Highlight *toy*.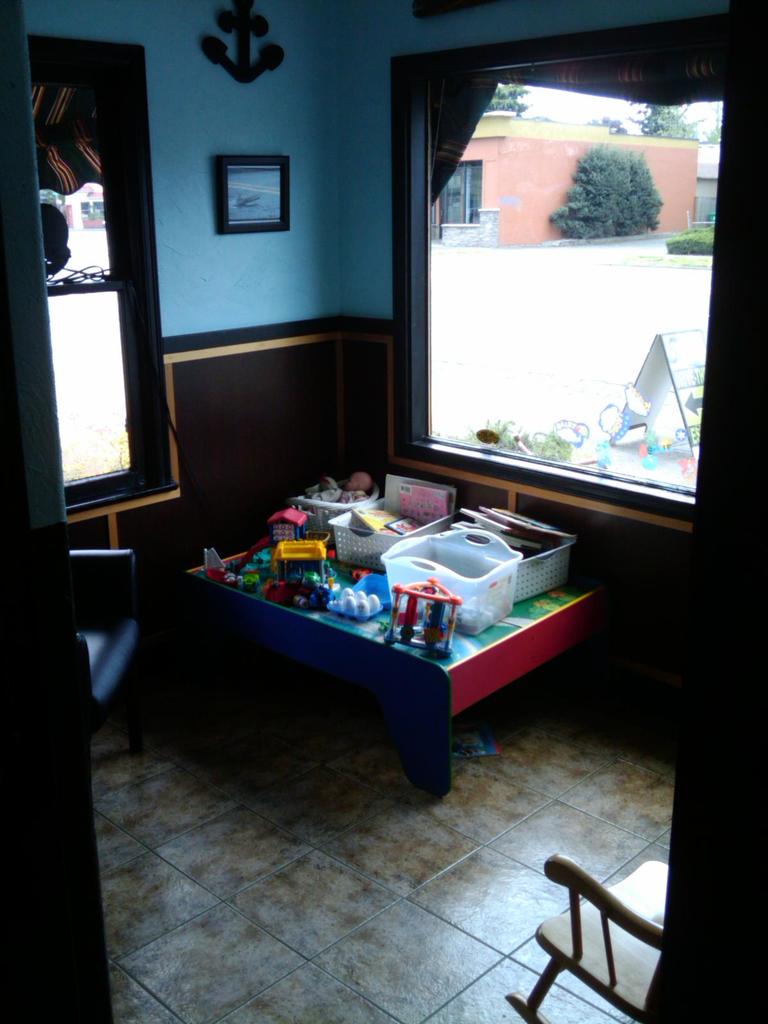
Highlighted region: select_region(266, 511, 314, 545).
